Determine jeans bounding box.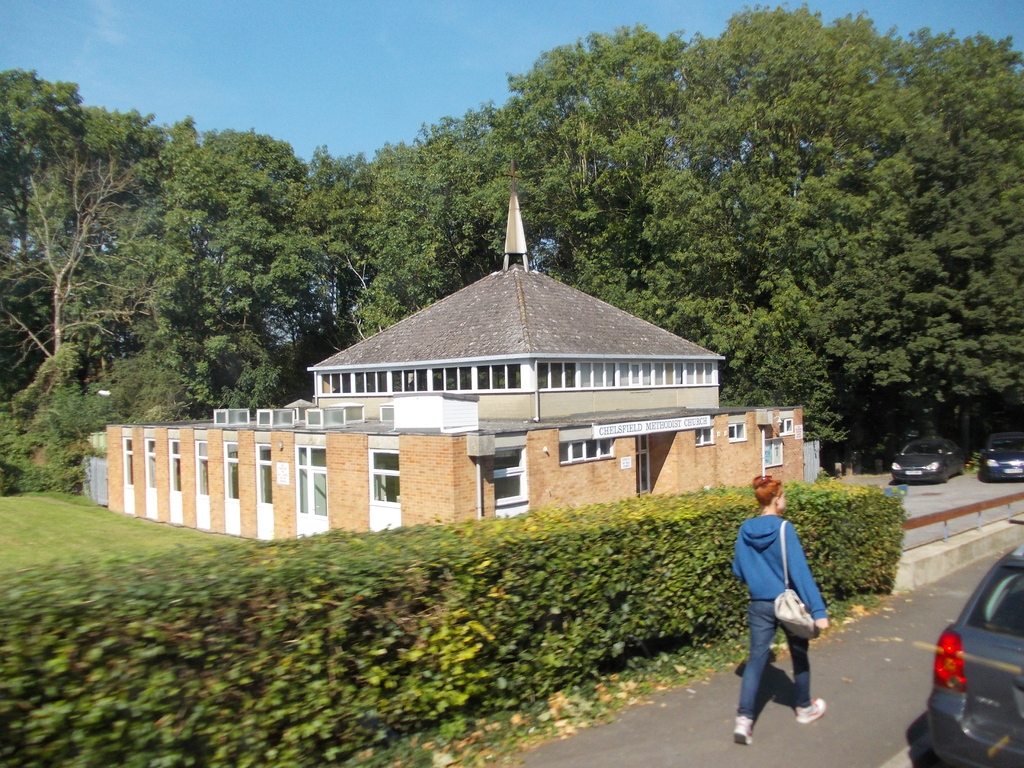
Determined: box=[737, 611, 813, 753].
